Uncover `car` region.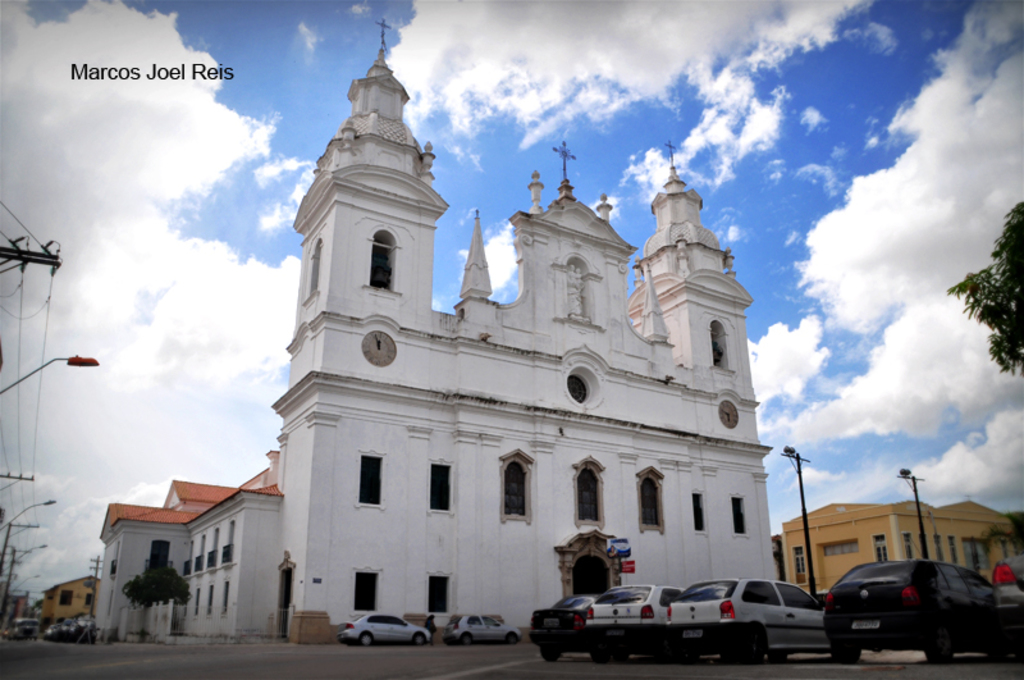
Uncovered: region(673, 587, 822, 667).
